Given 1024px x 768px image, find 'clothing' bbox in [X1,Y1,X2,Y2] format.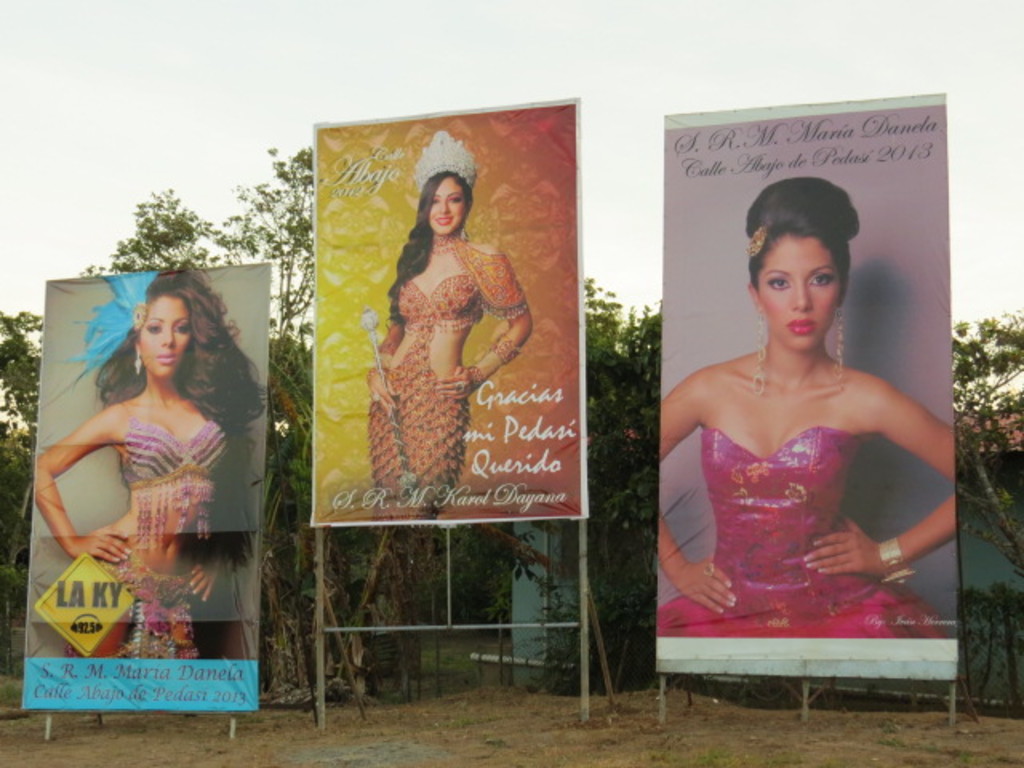
[654,424,949,638].
